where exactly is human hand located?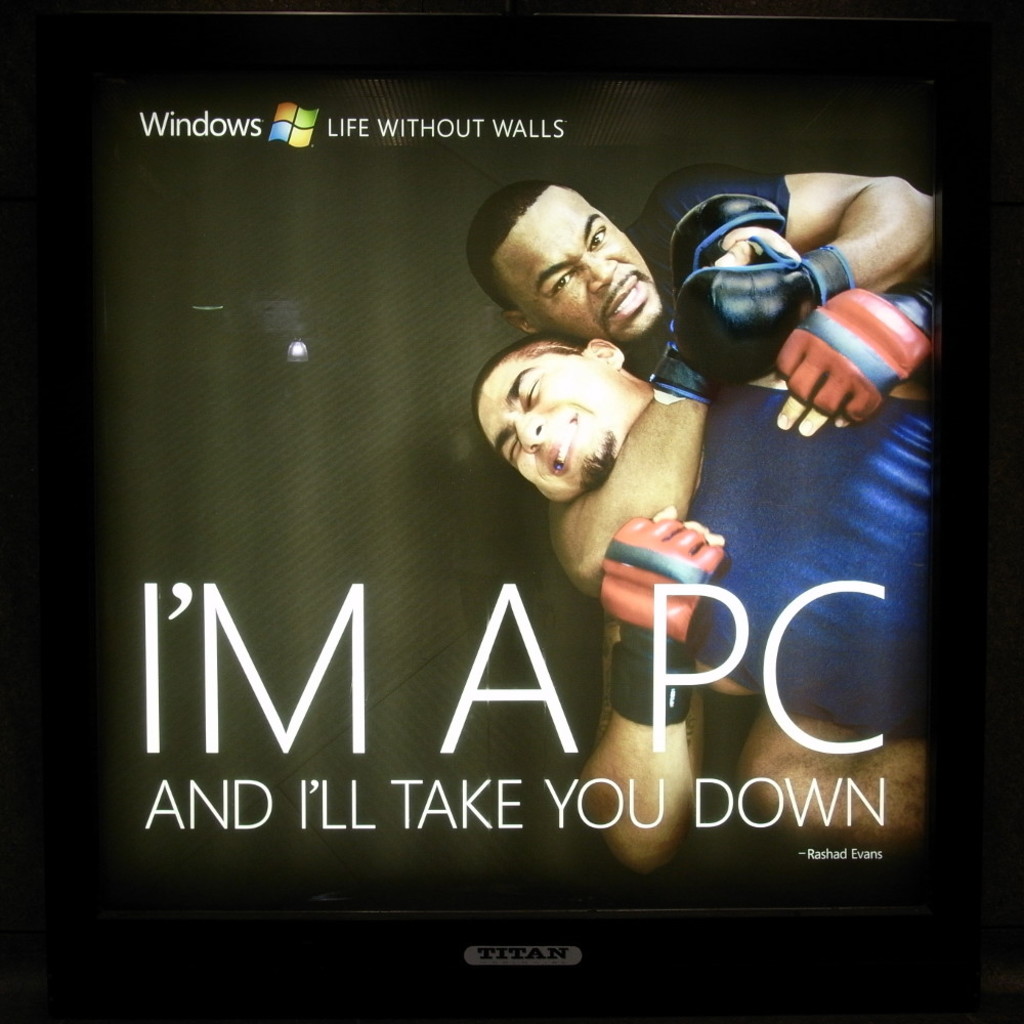
Its bounding box is 807:278:922:420.
